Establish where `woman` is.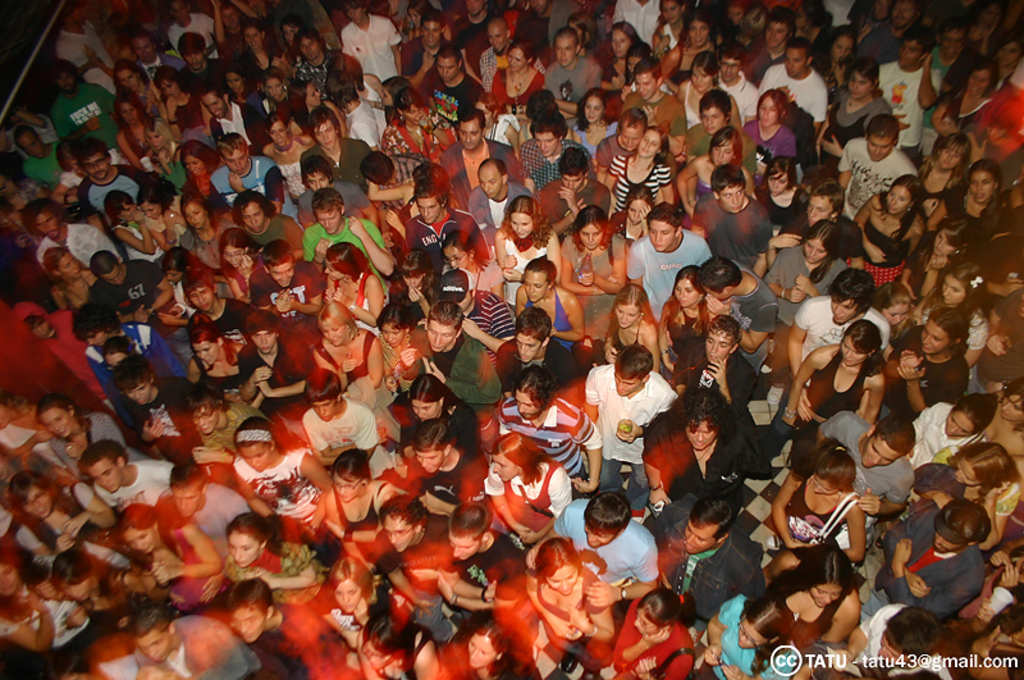
Established at BBox(655, 6, 728, 97).
